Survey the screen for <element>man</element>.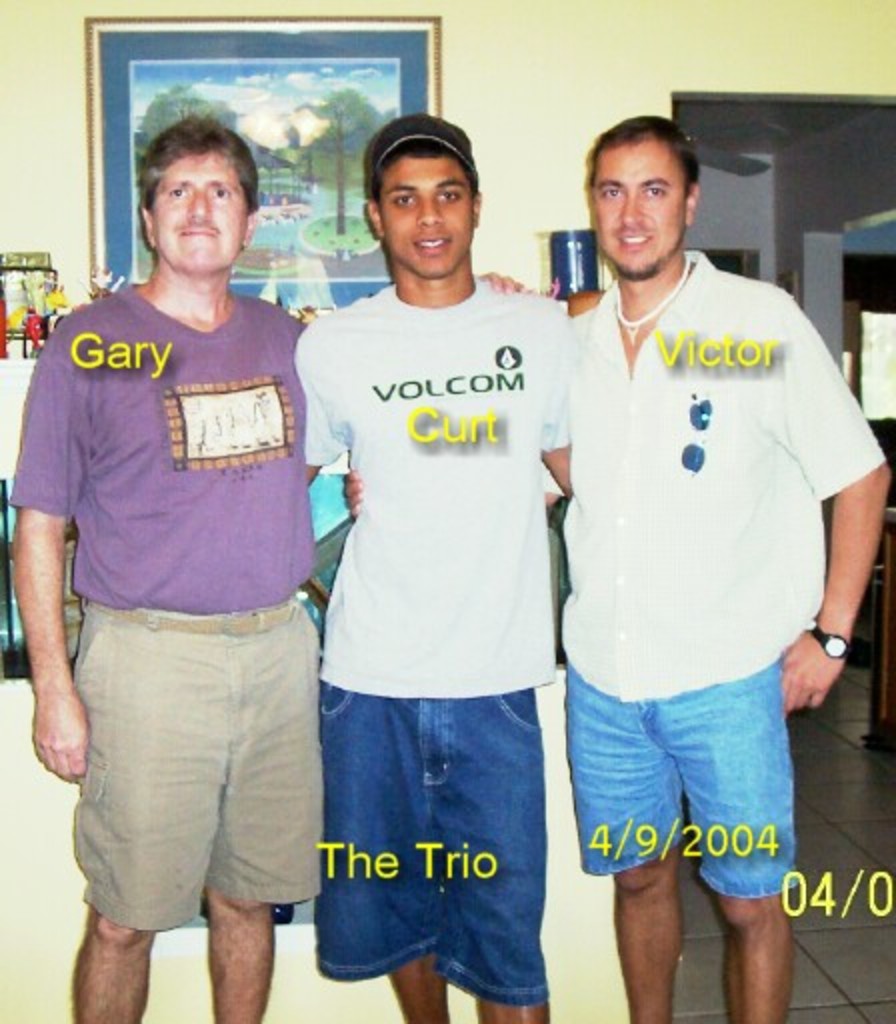
Survey found: [290,106,578,1022].
